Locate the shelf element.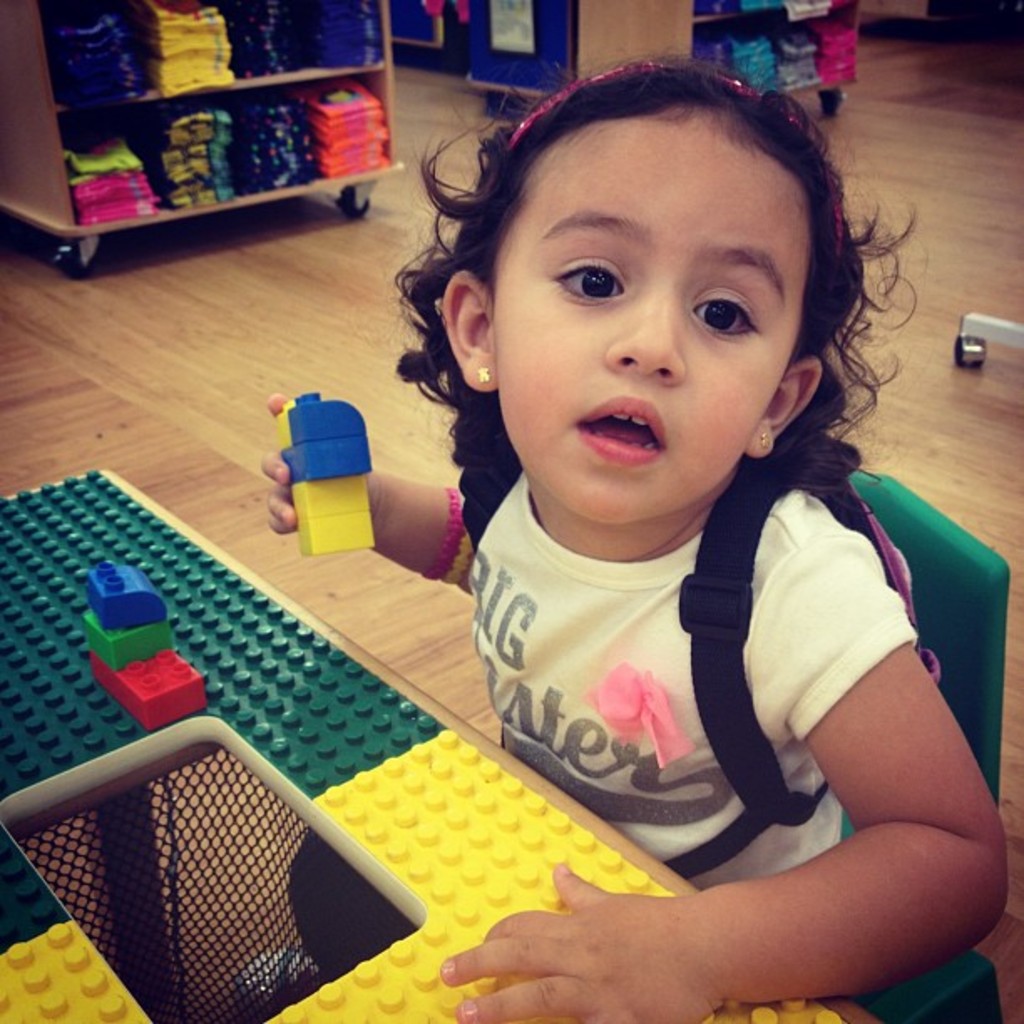
Element bbox: bbox=(7, 0, 397, 266).
